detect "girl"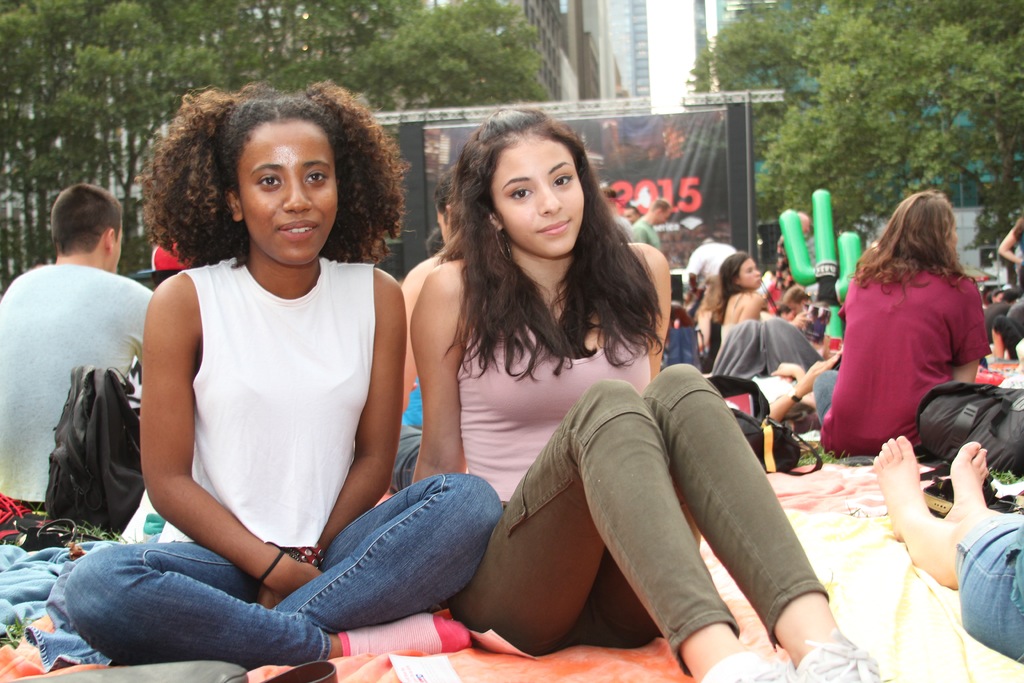
bbox(413, 106, 902, 682)
